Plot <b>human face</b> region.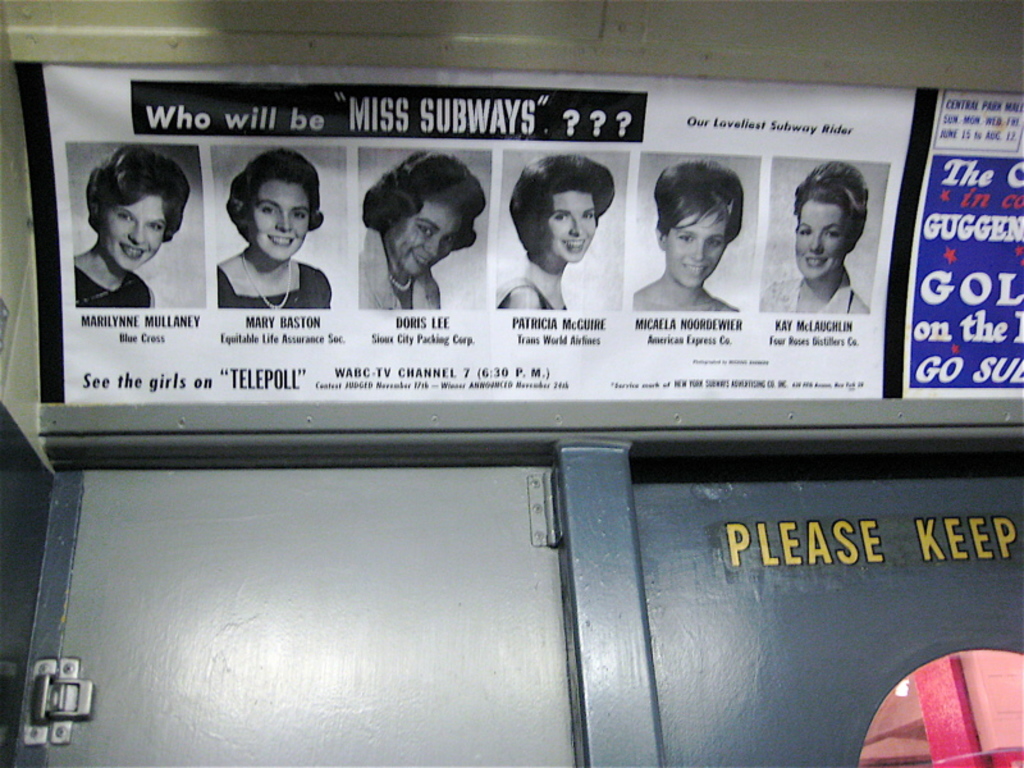
Plotted at 101/197/166/274.
